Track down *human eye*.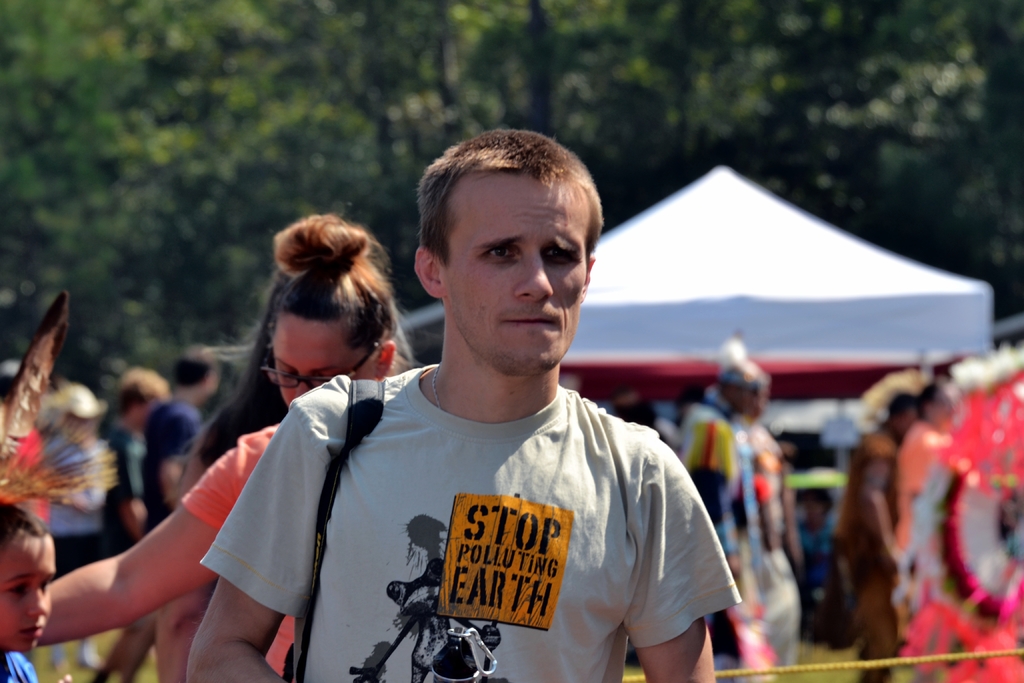
Tracked to bbox(545, 244, 580, 268).
